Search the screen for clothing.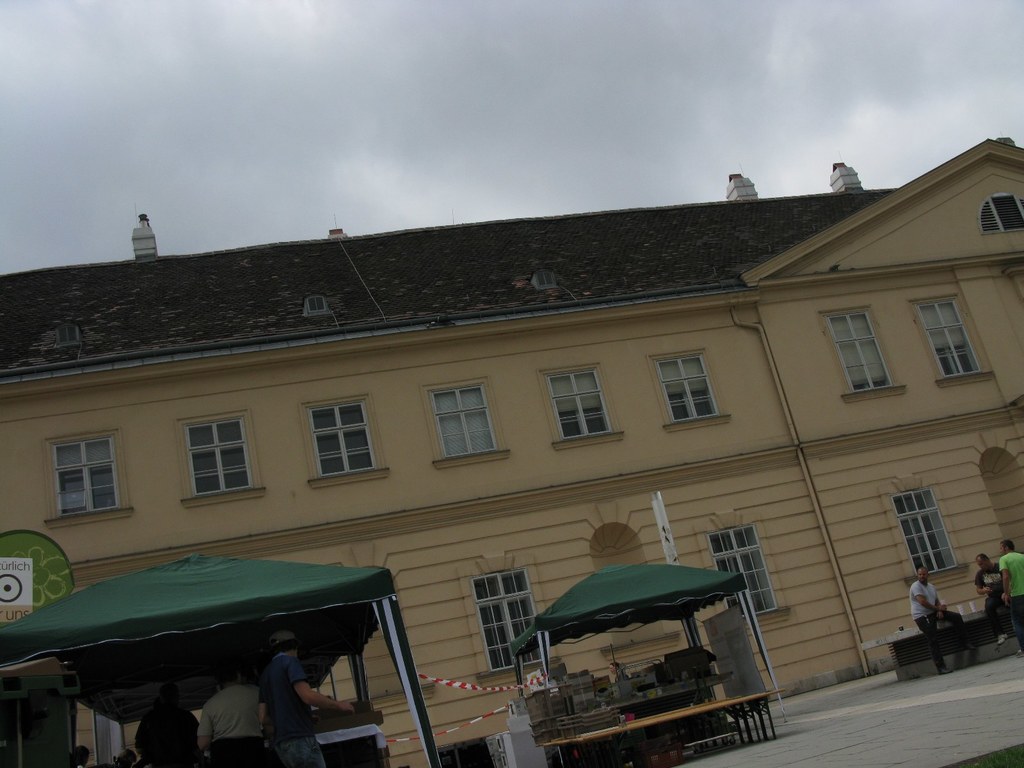
Found at [134, 704, 206, 767].
